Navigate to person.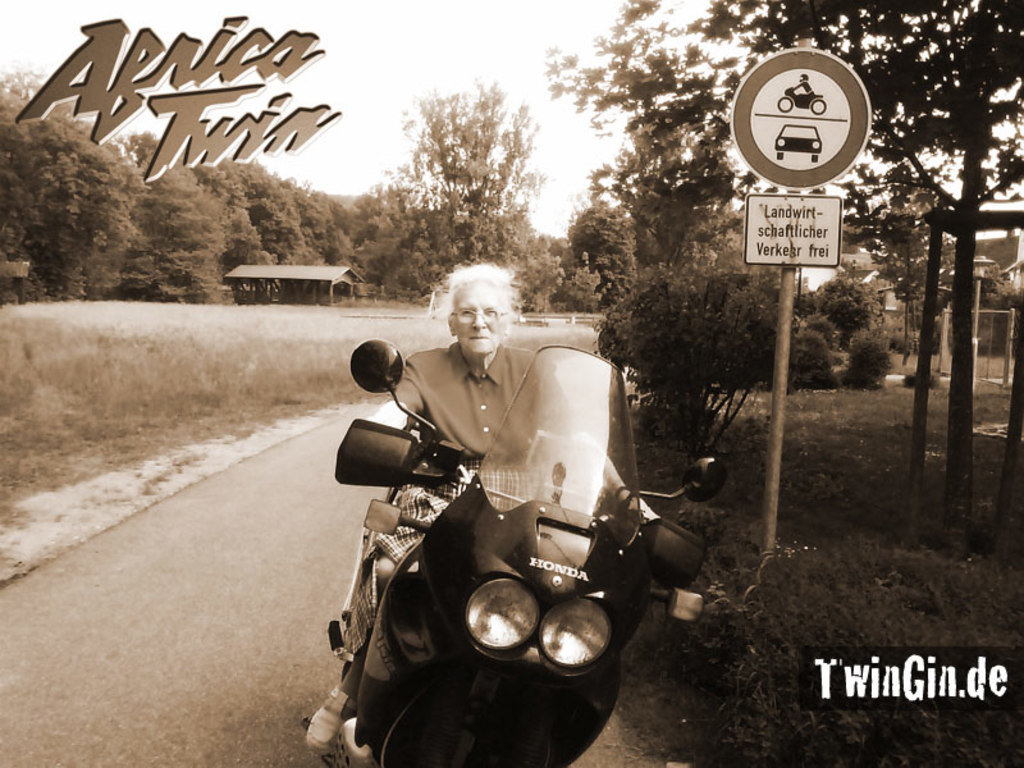
Navigation target: (307, 220, 704, 733).
